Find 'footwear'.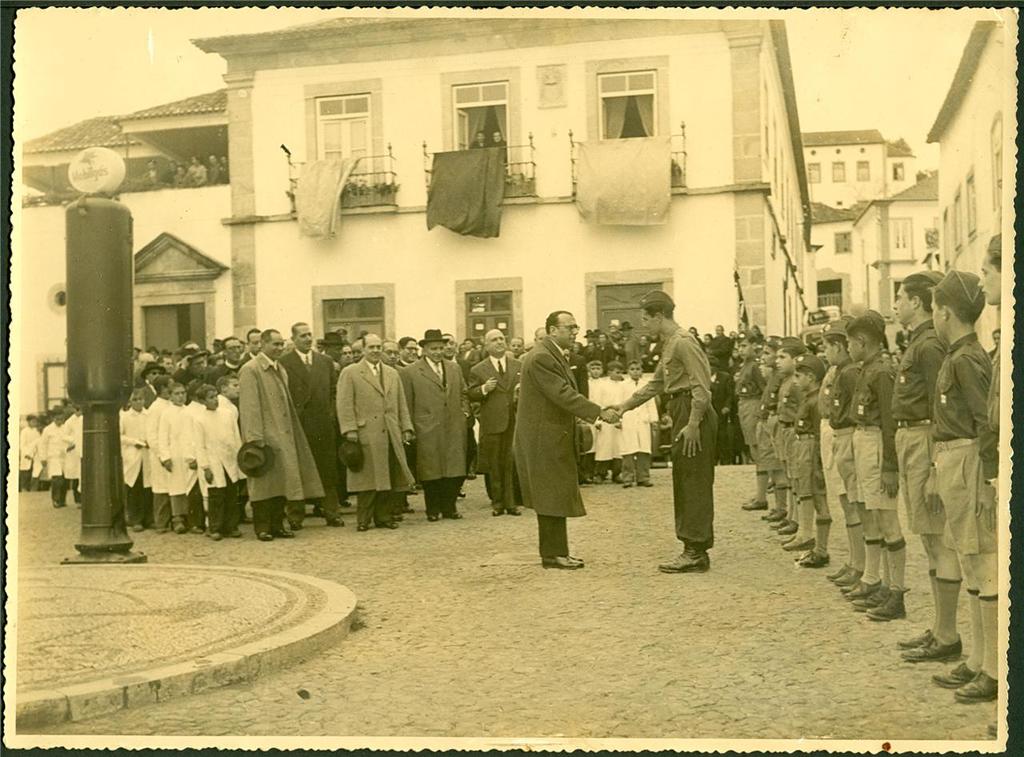
777, 519, 793, 531.
